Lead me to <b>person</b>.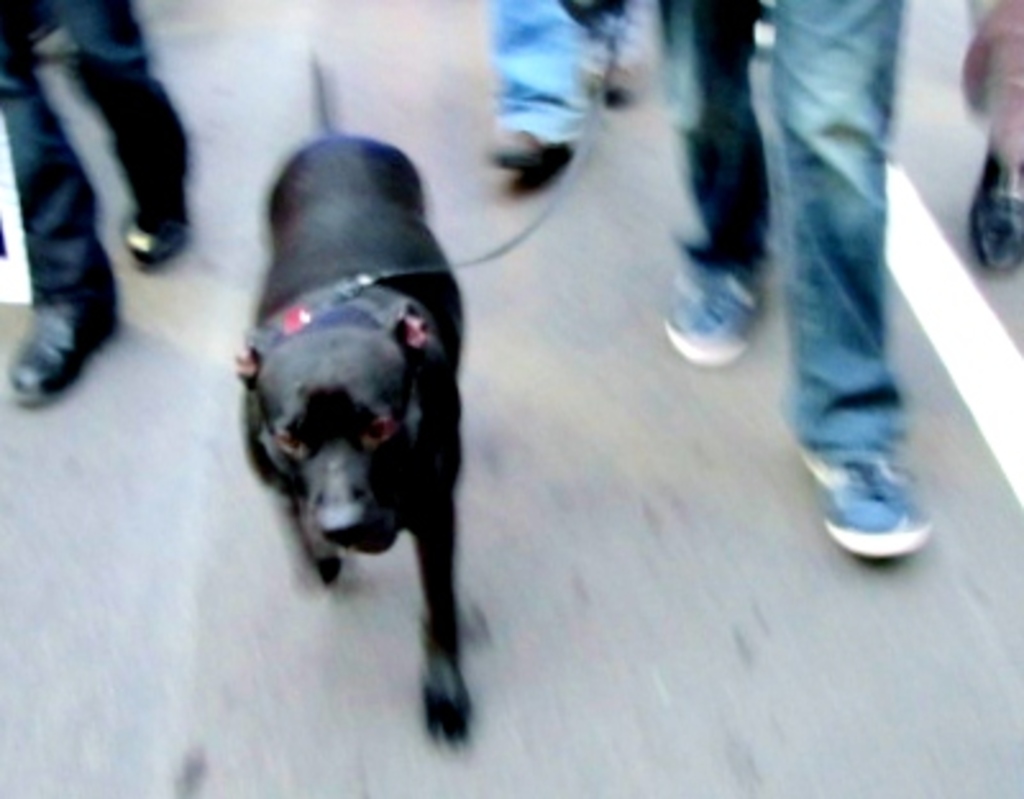
Lead to 960,0,1021,277.
